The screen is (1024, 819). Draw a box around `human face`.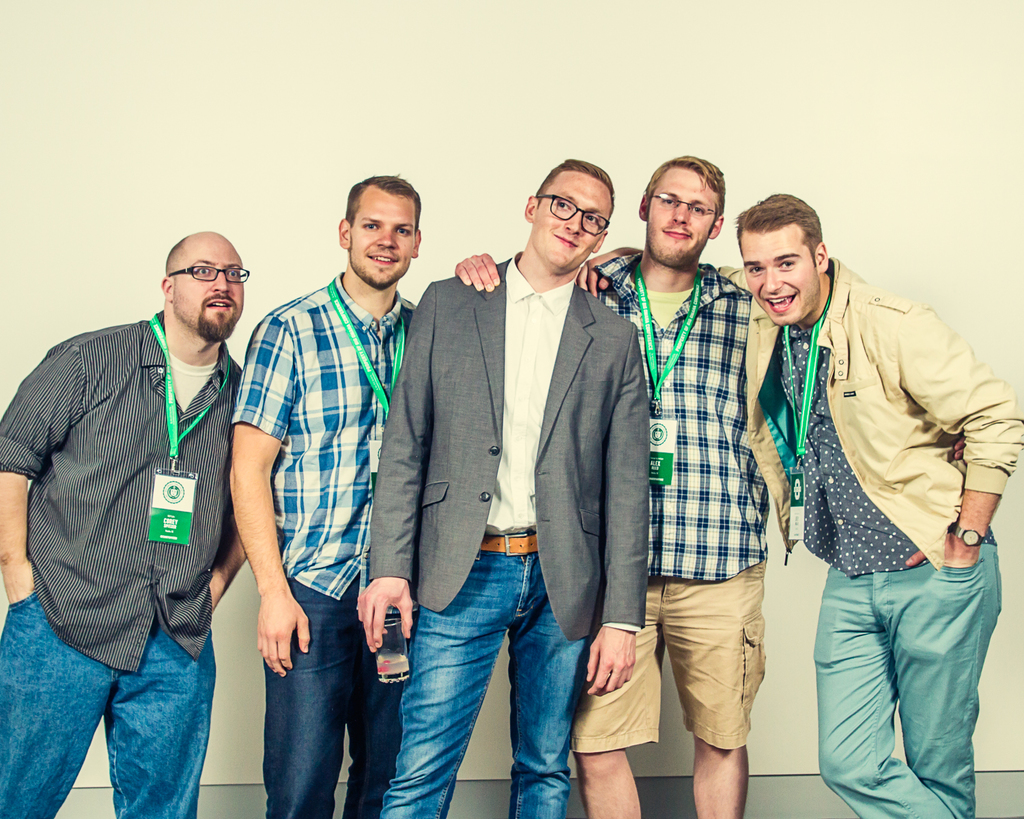
(175,235,242,339).
